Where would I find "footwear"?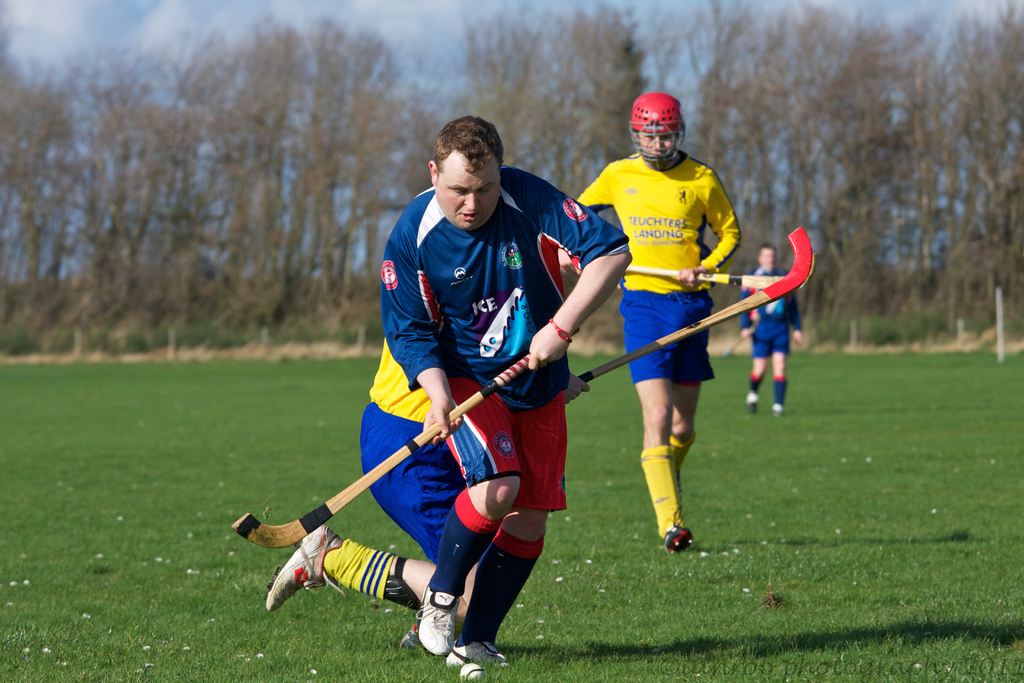
At (262, 525, 340, 607).
